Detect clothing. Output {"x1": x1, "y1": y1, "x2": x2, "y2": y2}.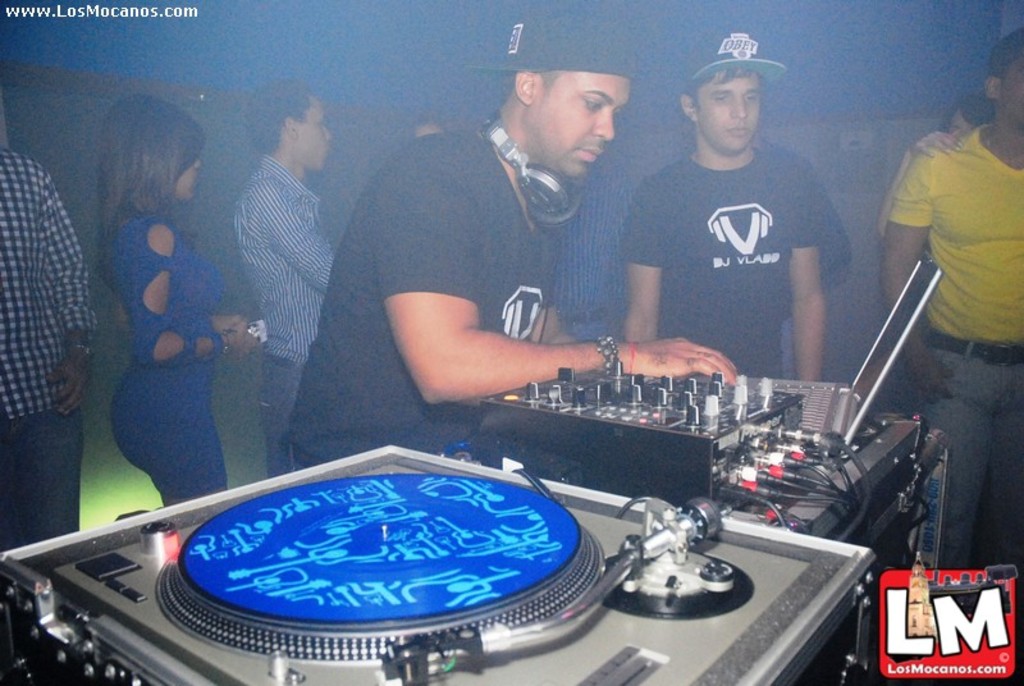
{"x1": 287, "y1": 127, "x2": 556, "y2": 472}.
